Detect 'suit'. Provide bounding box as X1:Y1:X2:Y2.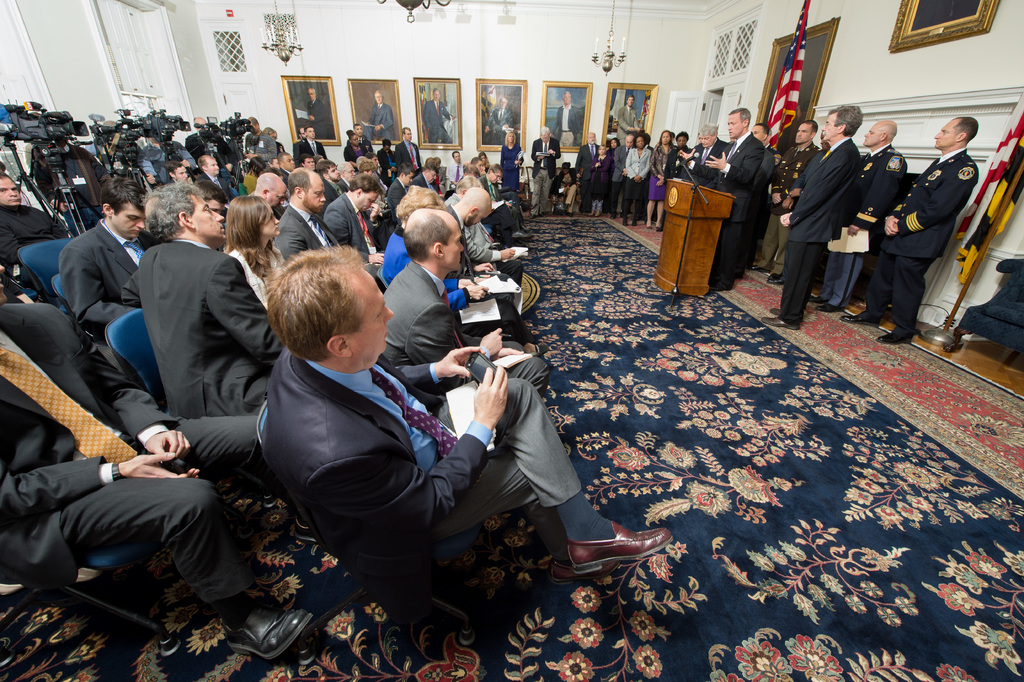
815:140:912:307.
